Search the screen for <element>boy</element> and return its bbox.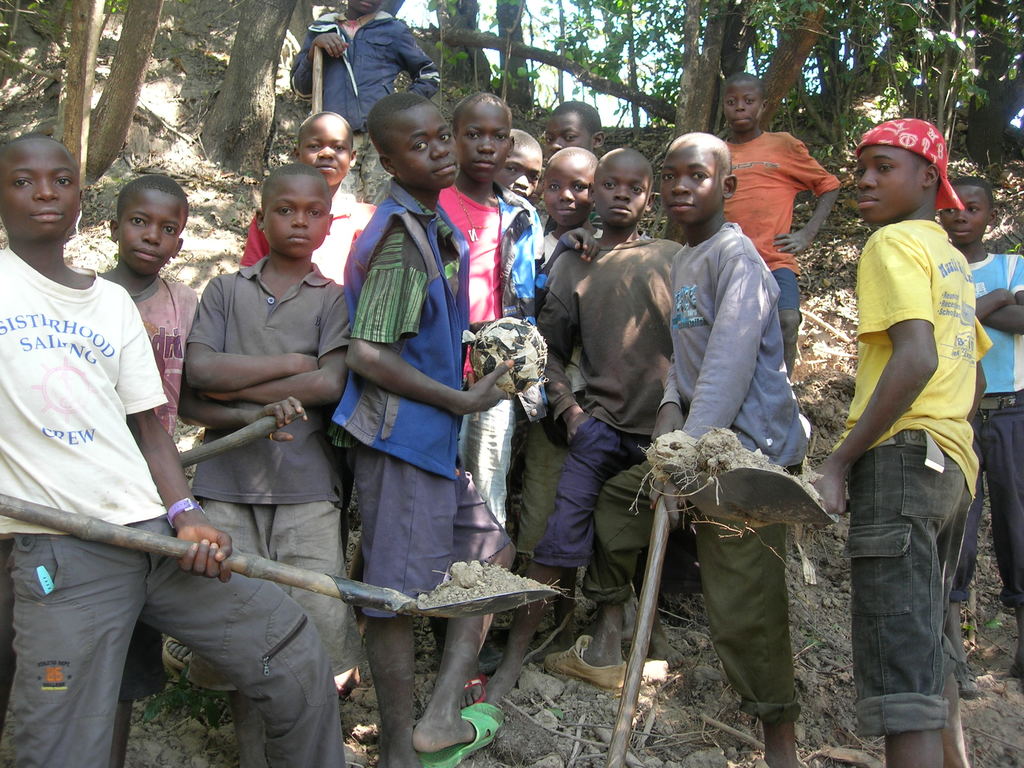
Found: pyautogui.locateOnScreen(431, 93, 546, 706).
